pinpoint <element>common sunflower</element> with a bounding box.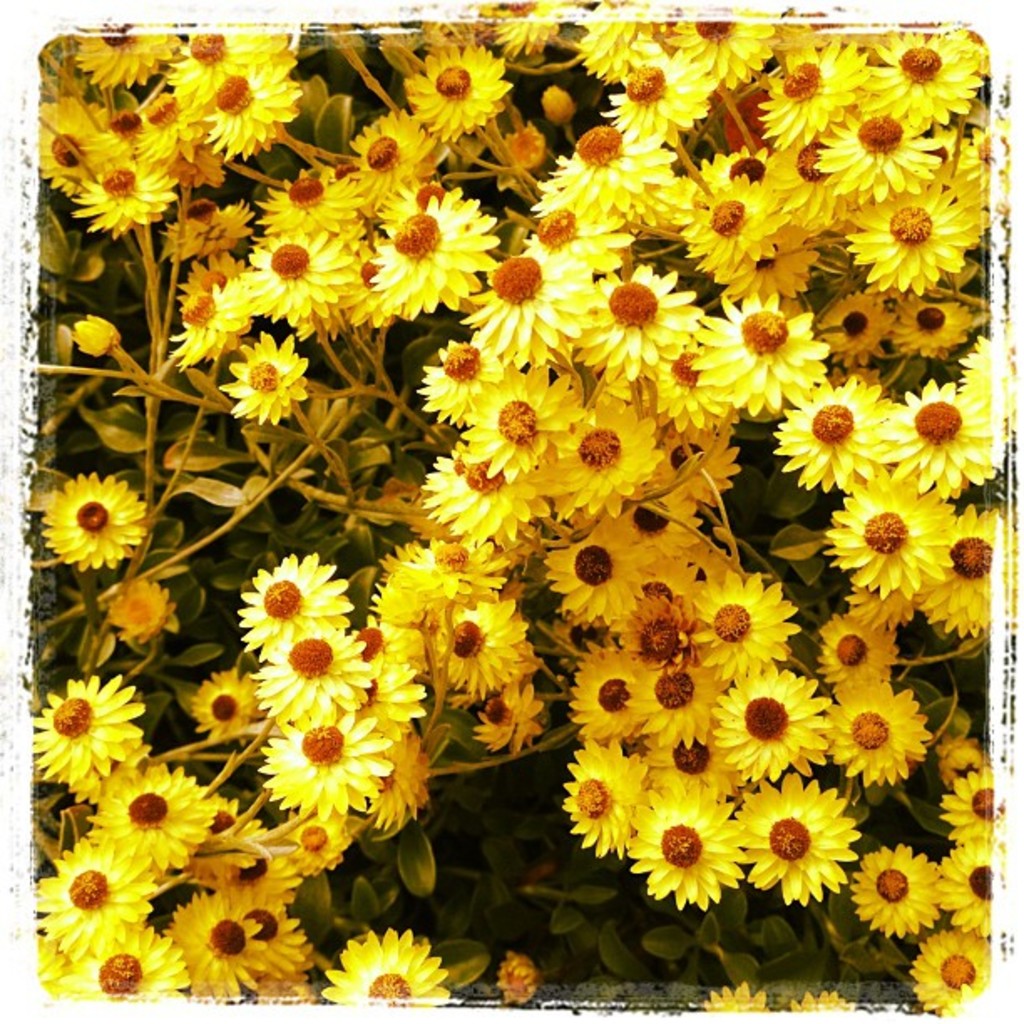
{"x1": 684, "y1": 281, "x2": 820, "y2": 423}.
